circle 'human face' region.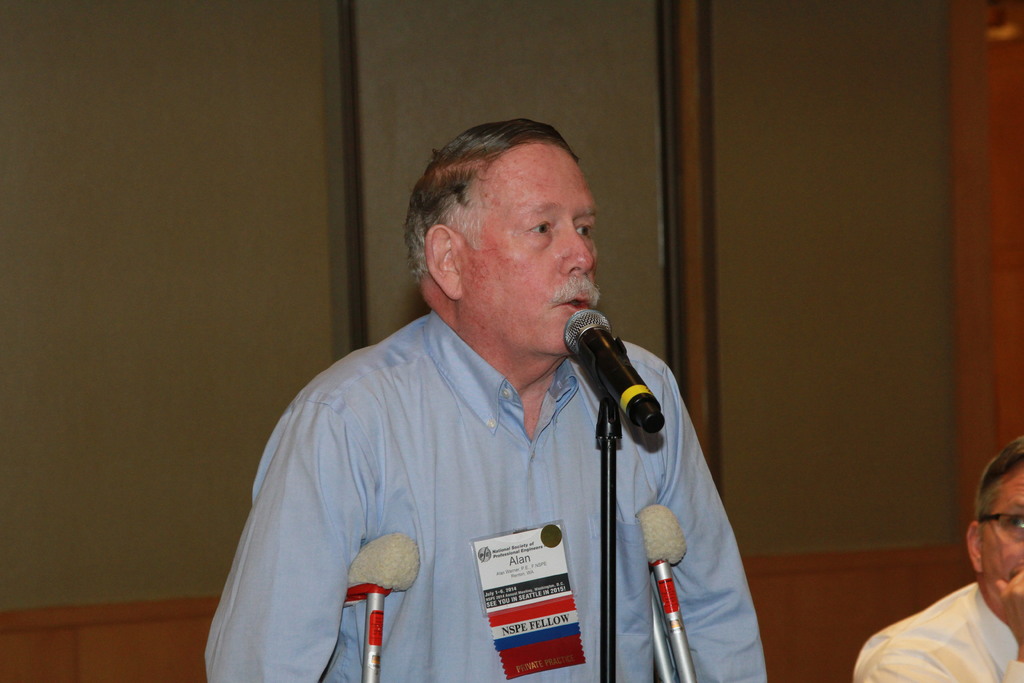
Region: box(460, 143, 599, 361).
